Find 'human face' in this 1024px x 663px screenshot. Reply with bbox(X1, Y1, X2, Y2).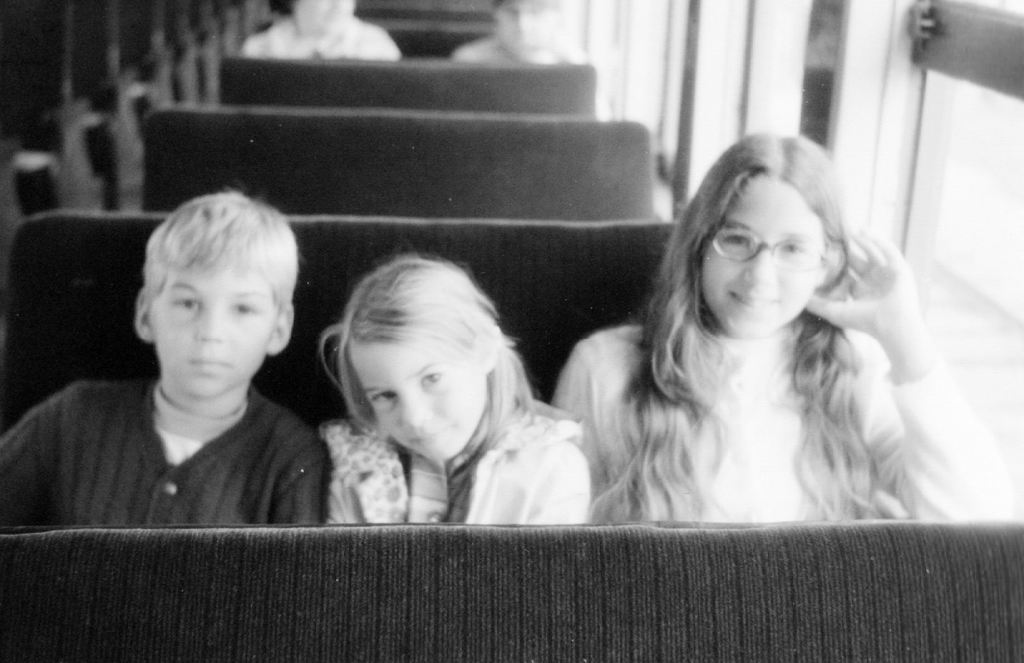
bbox(348, 341, 486, 462).
